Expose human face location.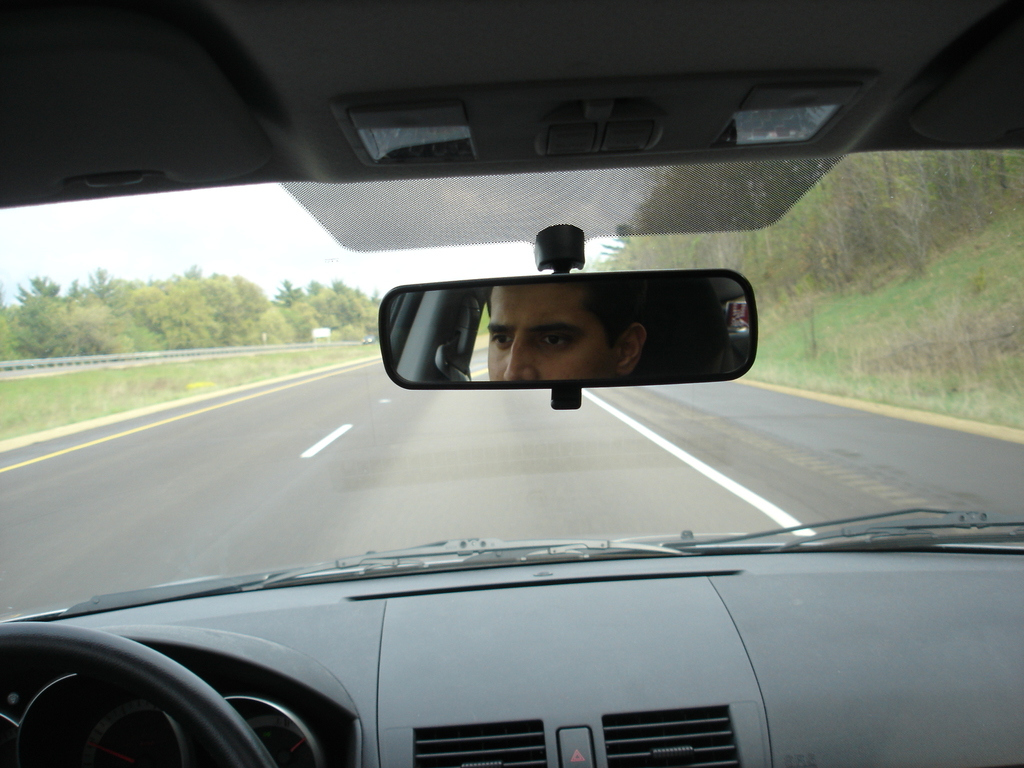
Exposed at x1=489 y1=282 x2=616 y2=378.
